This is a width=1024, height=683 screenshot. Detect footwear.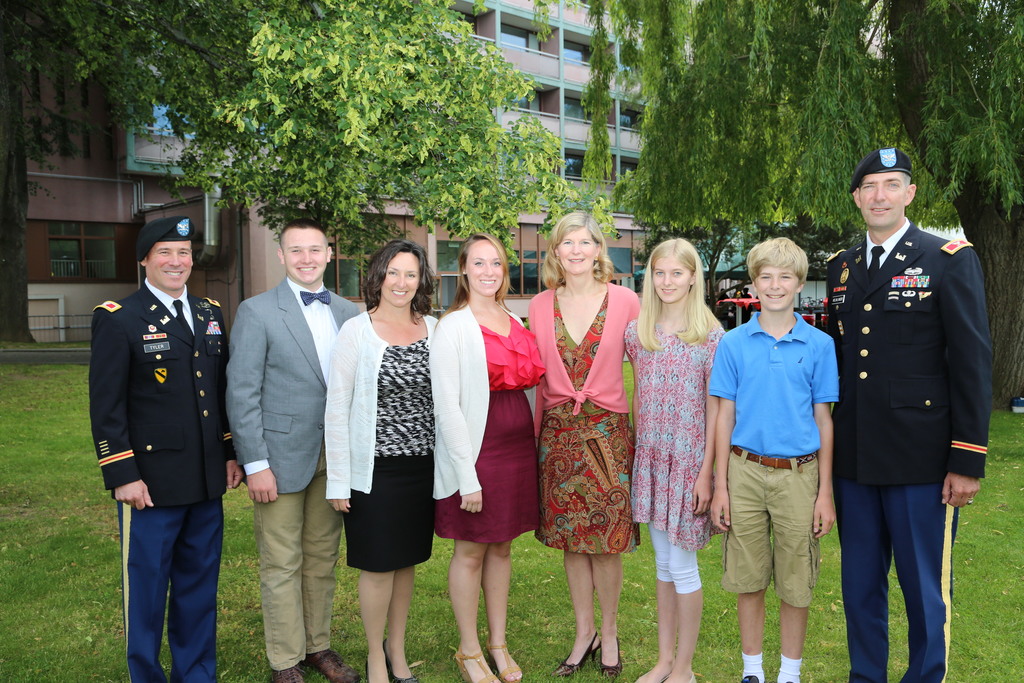
detection(741, 675, 757, 682).
